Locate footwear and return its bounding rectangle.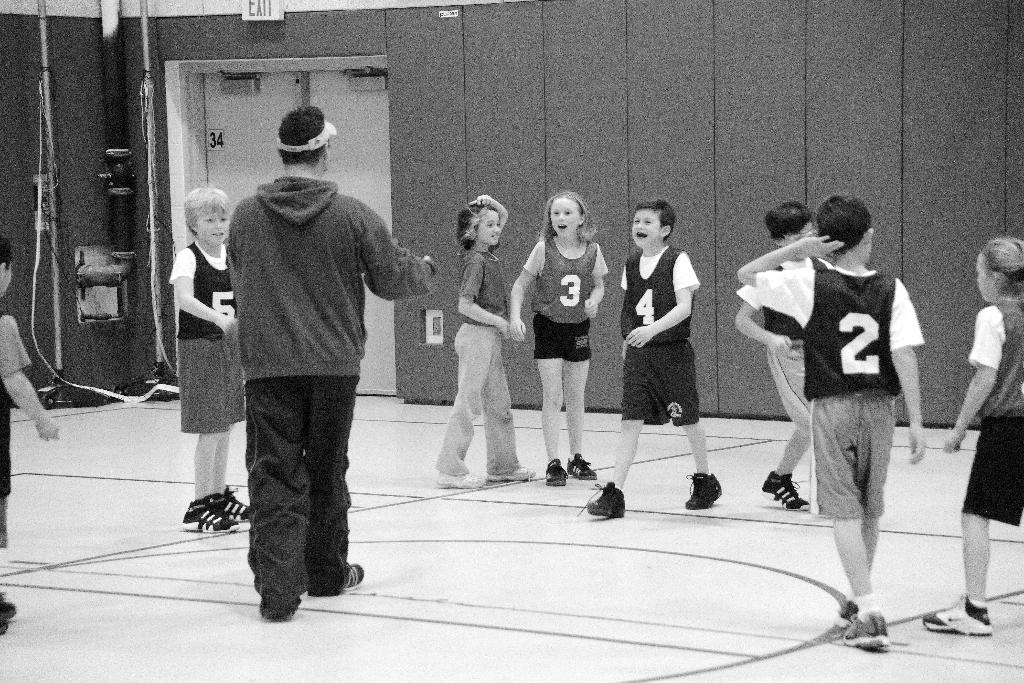
[left=175, top=497, right=248, bottom=532].
